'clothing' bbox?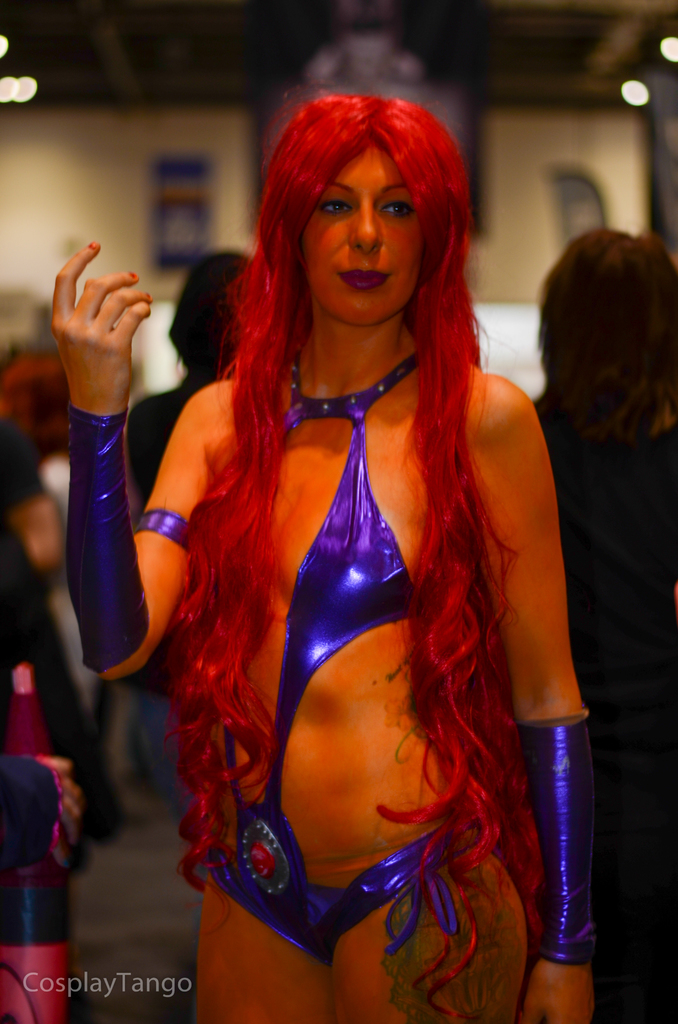
0 417 129 848
